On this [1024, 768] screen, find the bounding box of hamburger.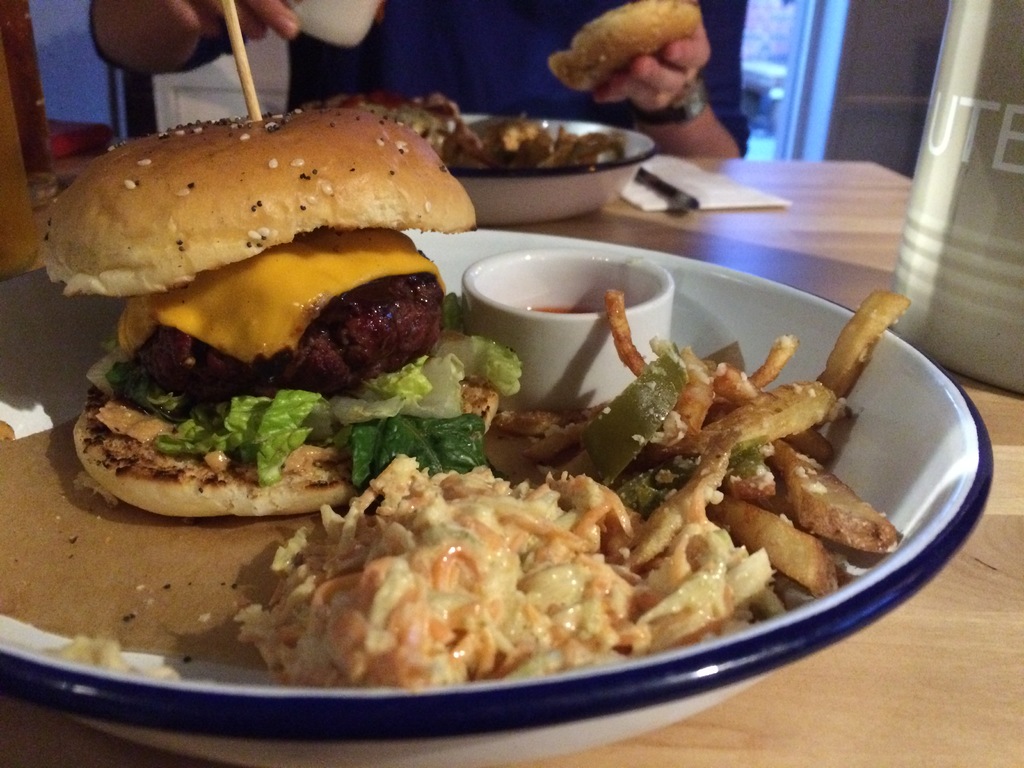
Bounding box: (left=326, top=95, right=466, bottom=164).
